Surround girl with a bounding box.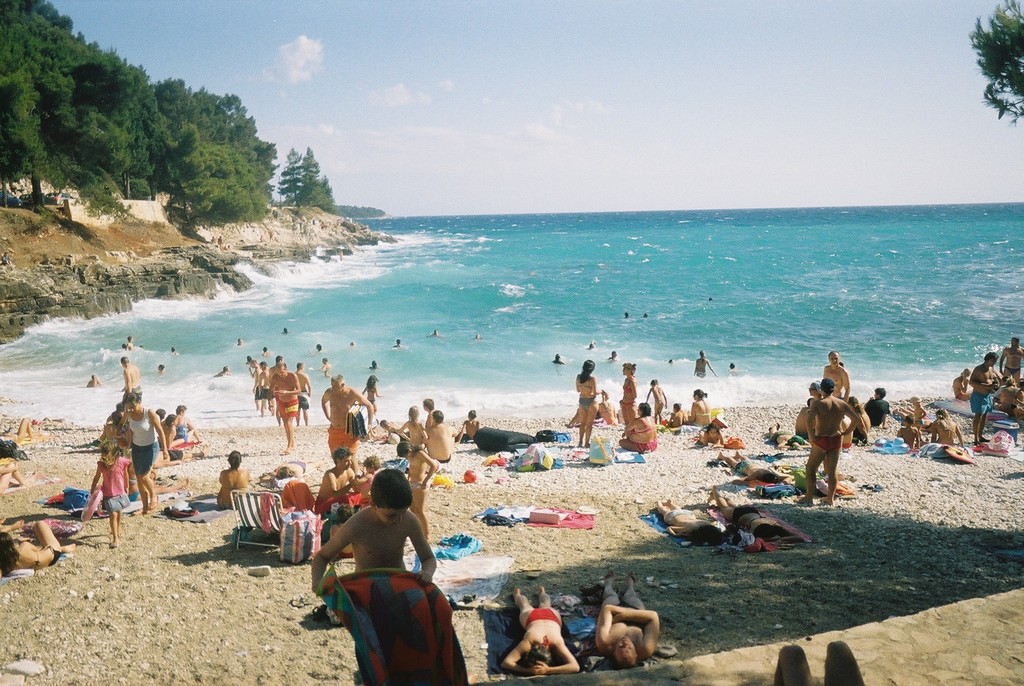
box=[92, 439, 138, 546].
